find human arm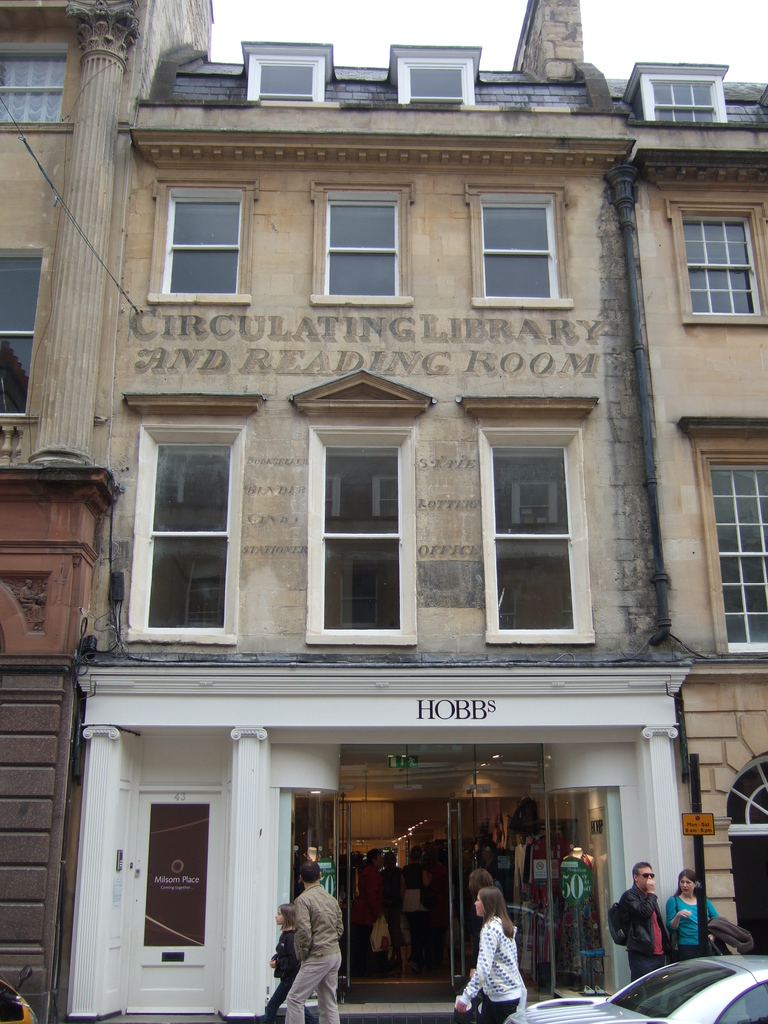
bbox(269, 941, 298, 971)
